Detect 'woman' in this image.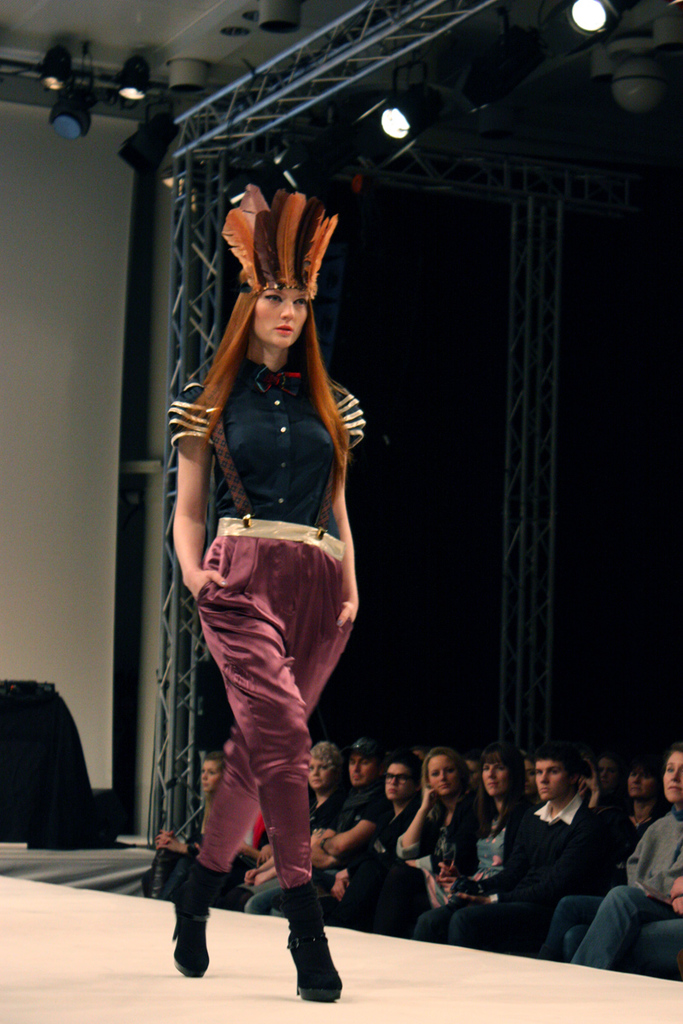
Detection: box=[392, 744, 477, 922].
